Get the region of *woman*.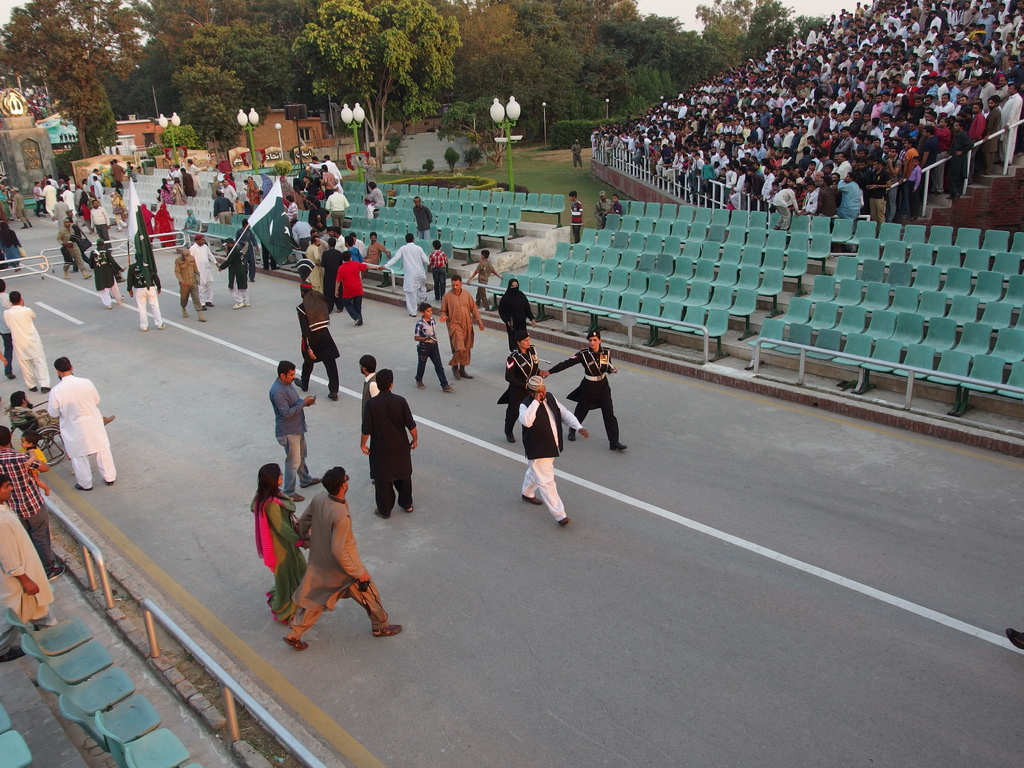
box(77, 193, 92, 232).
